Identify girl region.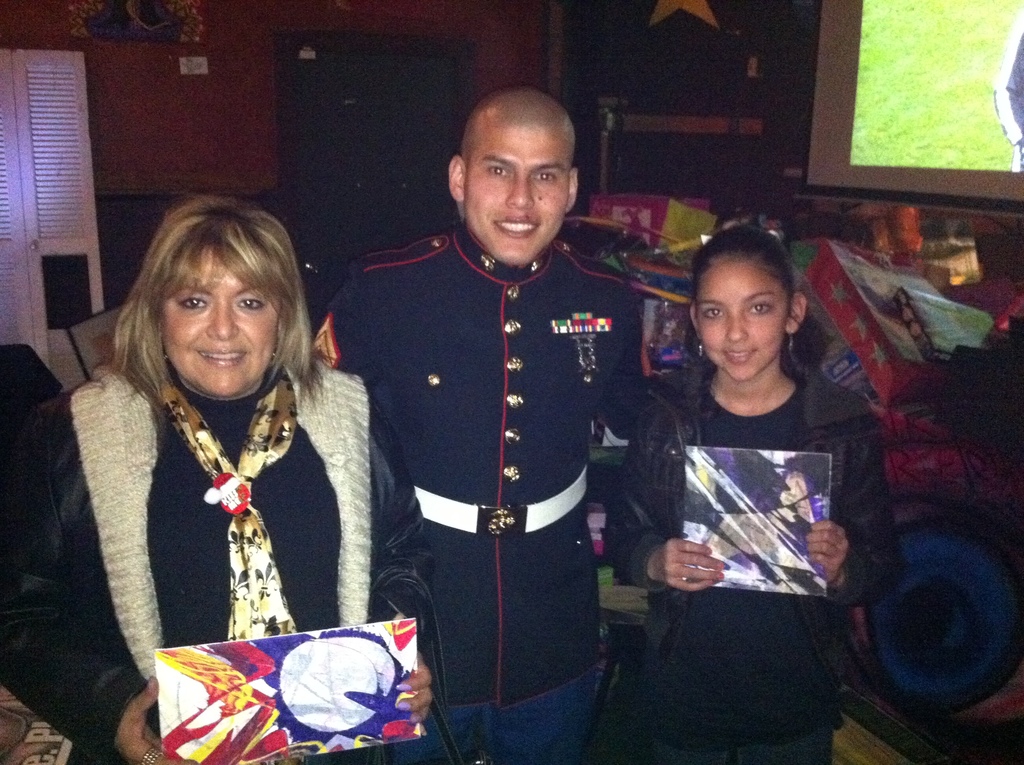
Region: [602,225,900,763].
